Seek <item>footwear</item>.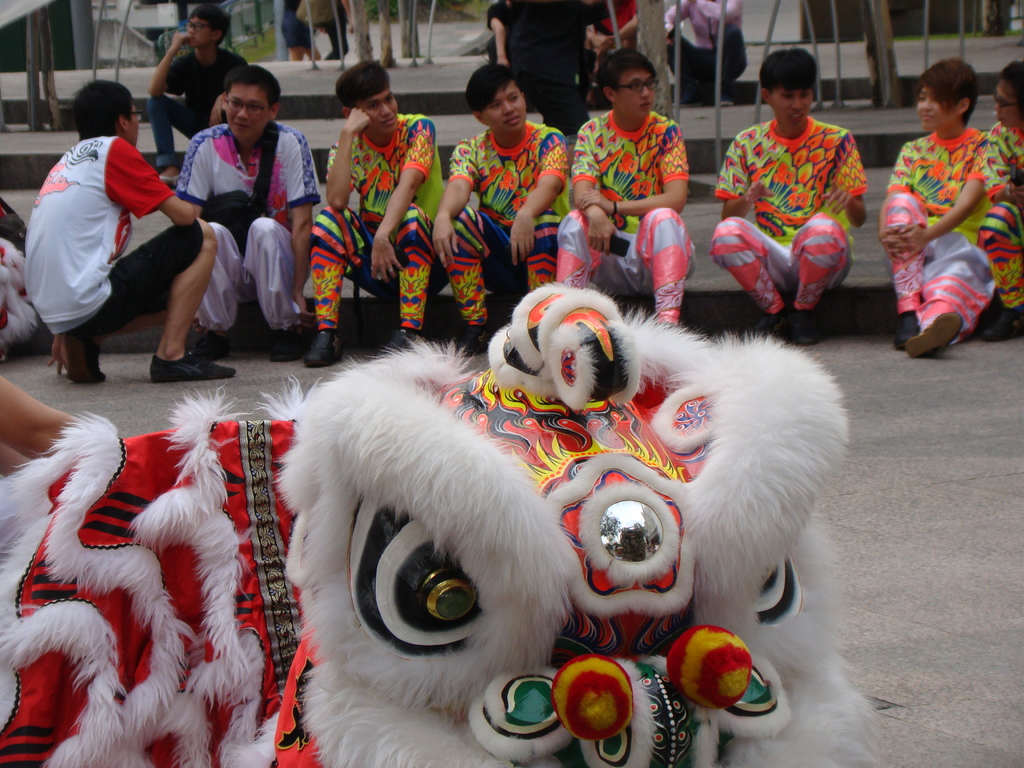
x1=908, y1=312, x2=962, y2=358.
